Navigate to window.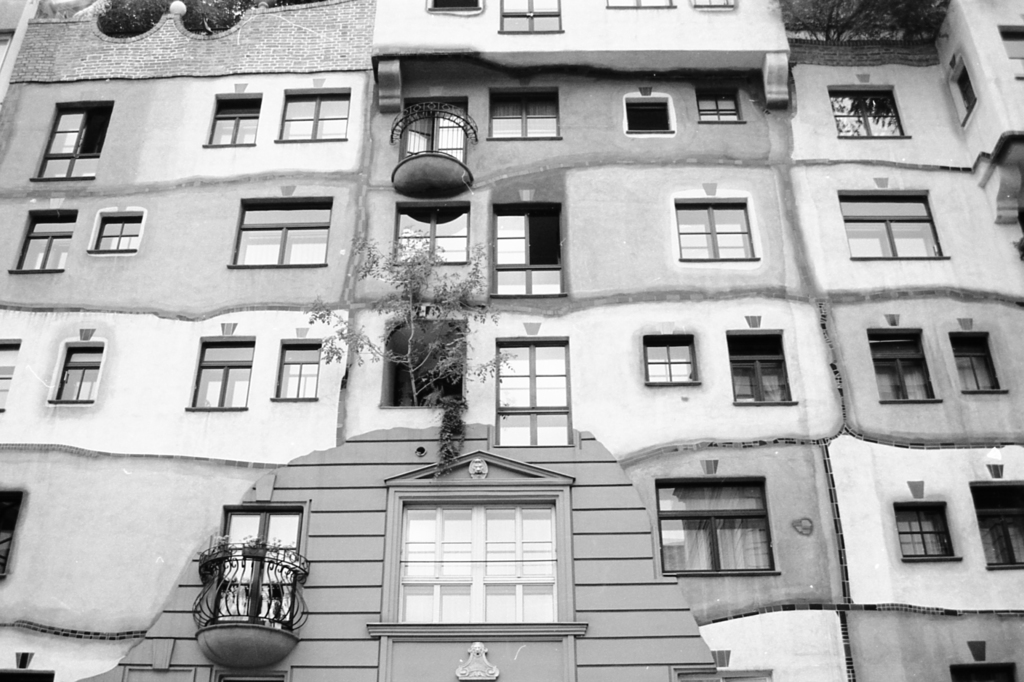
Navigation target: 680, 180, 758, 260.
